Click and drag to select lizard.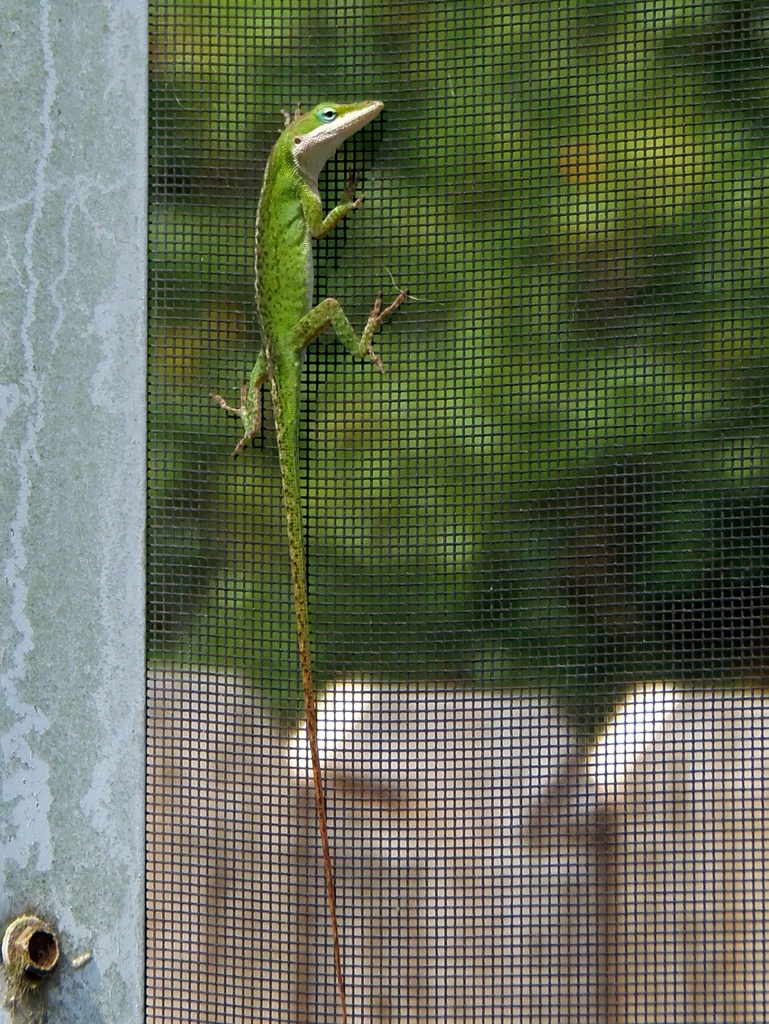
Selection: <box>211,96,410,986</box>.
